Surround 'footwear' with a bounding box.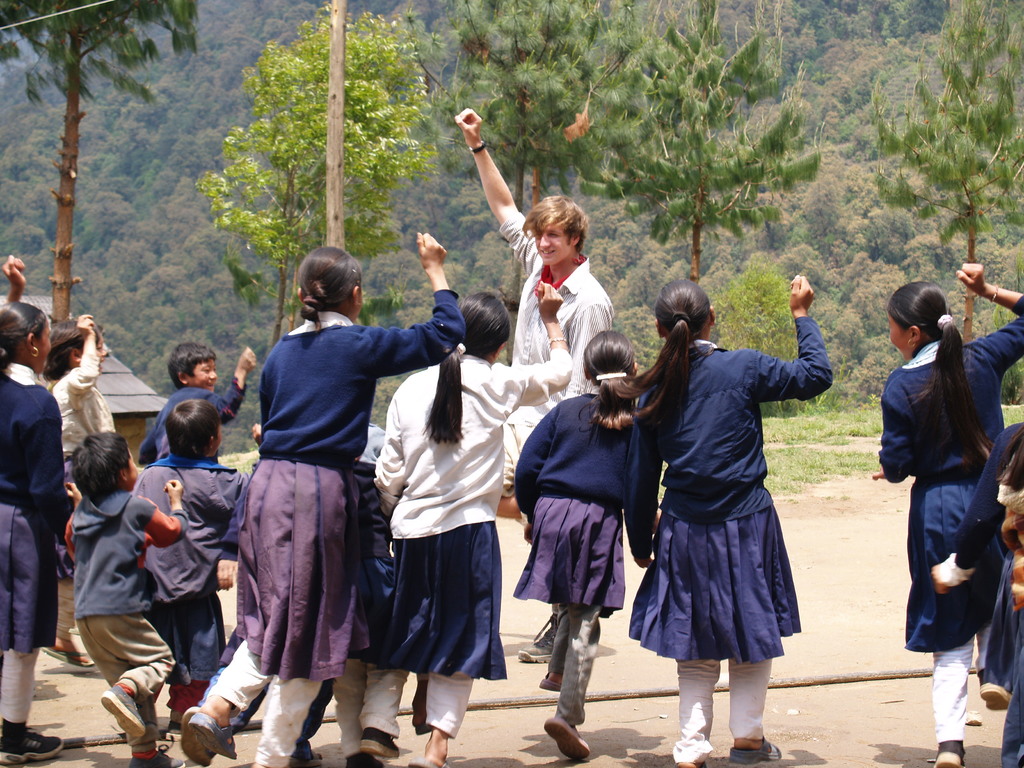
520 614 558 664.
